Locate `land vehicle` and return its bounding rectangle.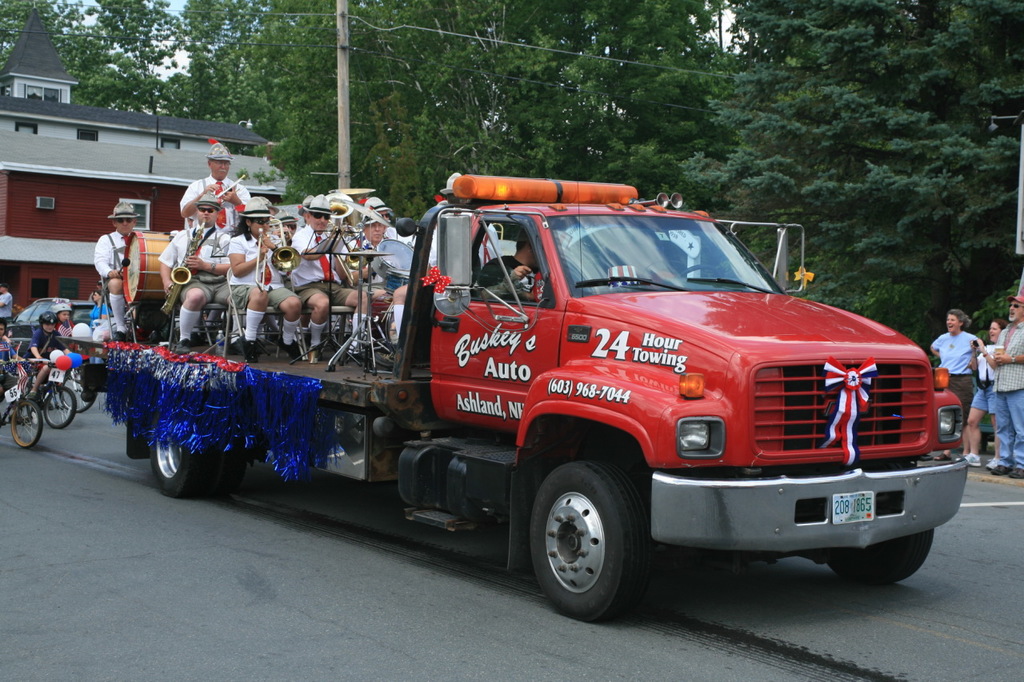
18/361/81/432.
